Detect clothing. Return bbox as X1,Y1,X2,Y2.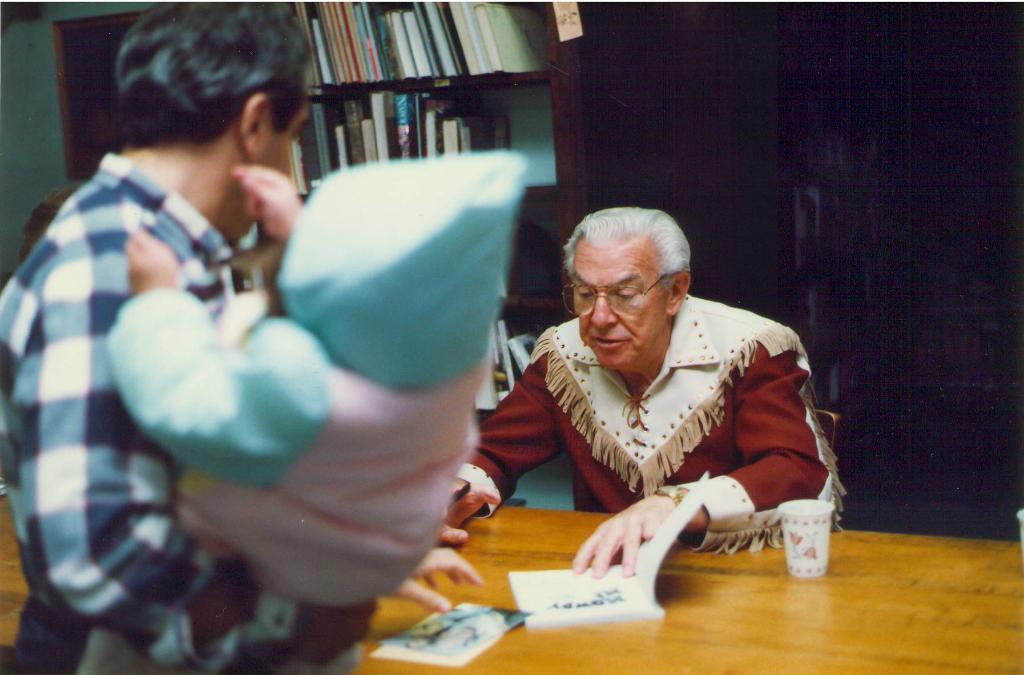
95,151,525,606.
